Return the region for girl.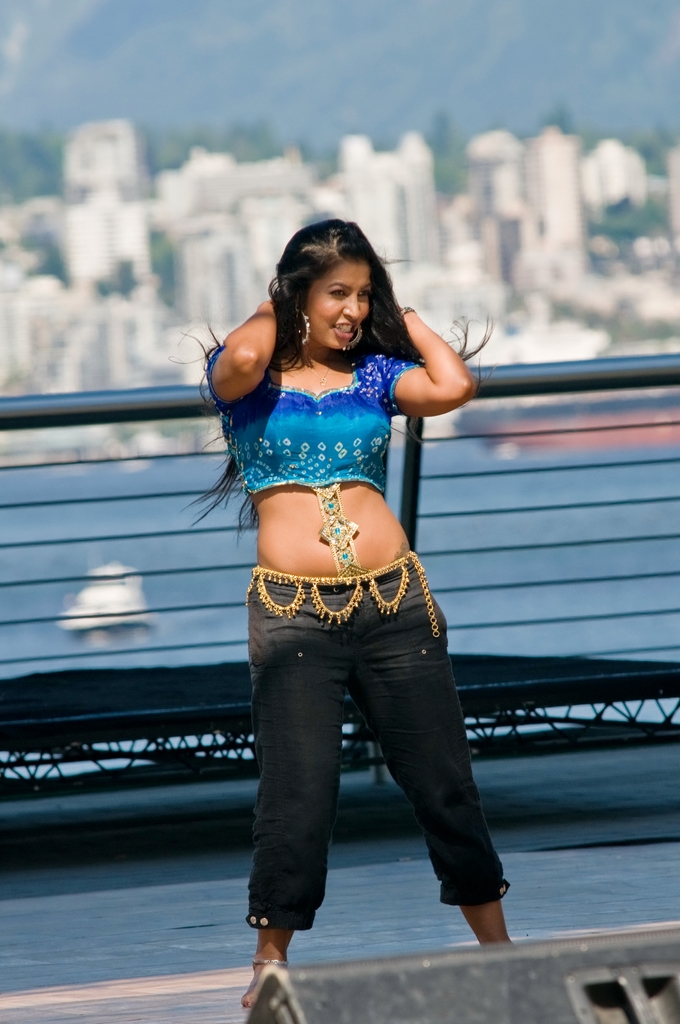
bbox=[173, 212, 523, 1004].
